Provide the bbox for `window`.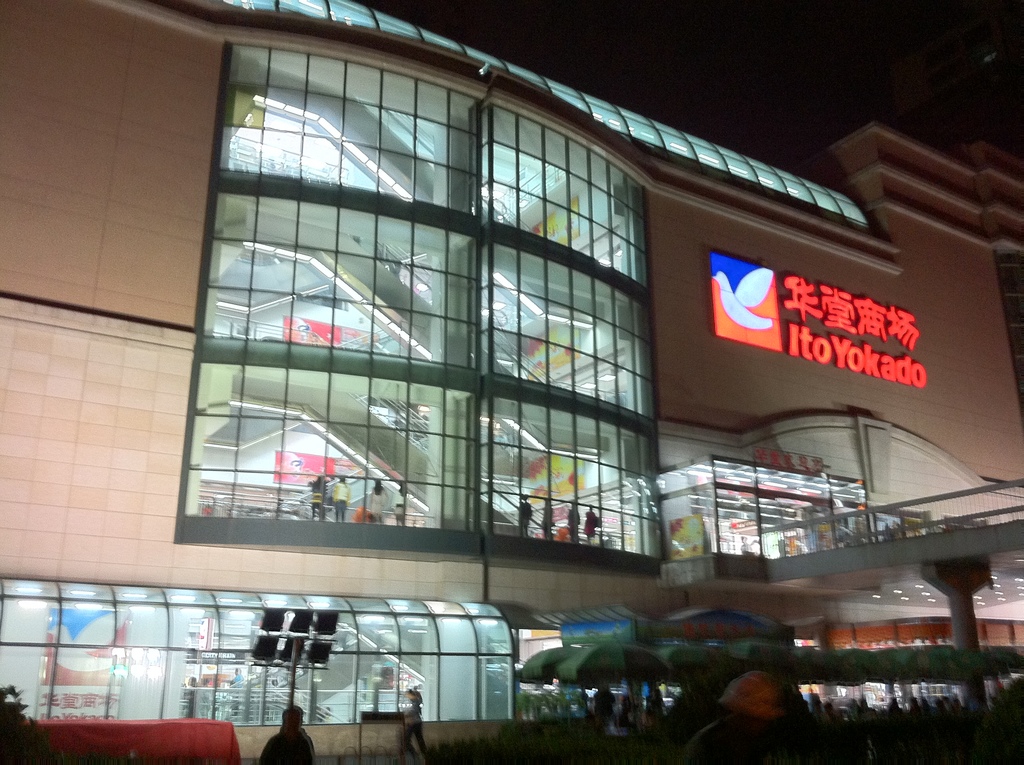
{"x1": 176, "y1": 54, "x2": 669, "y2": 564}.
